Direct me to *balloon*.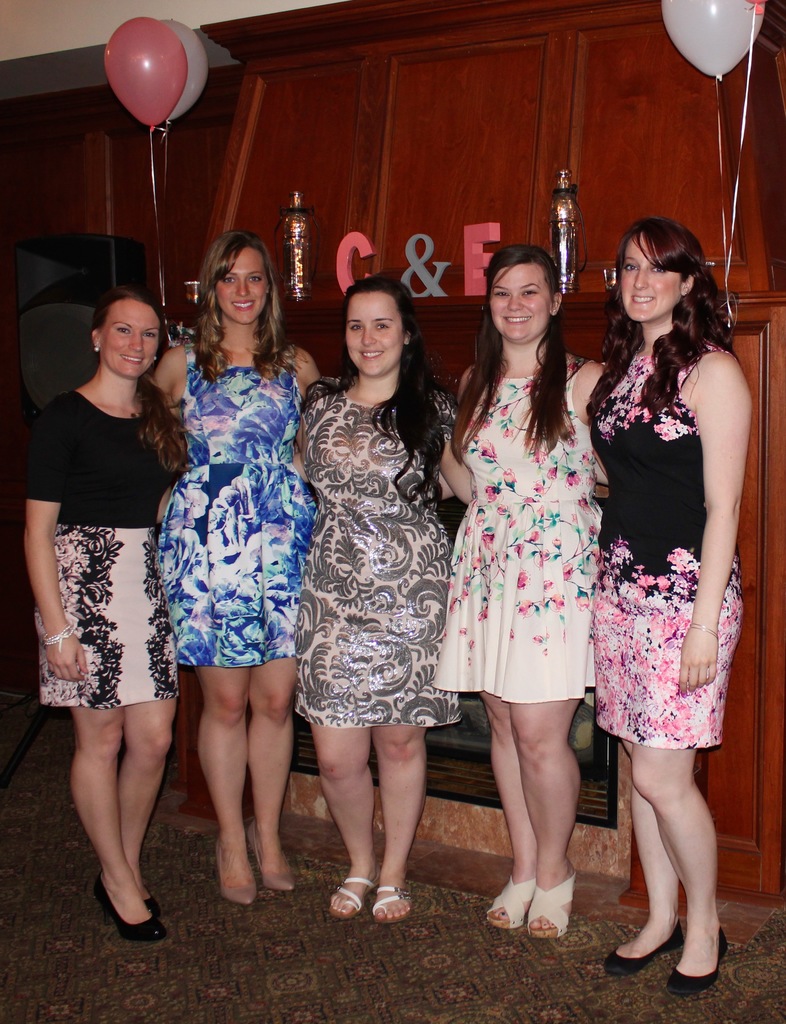
Direction: 163:22:206:125.
